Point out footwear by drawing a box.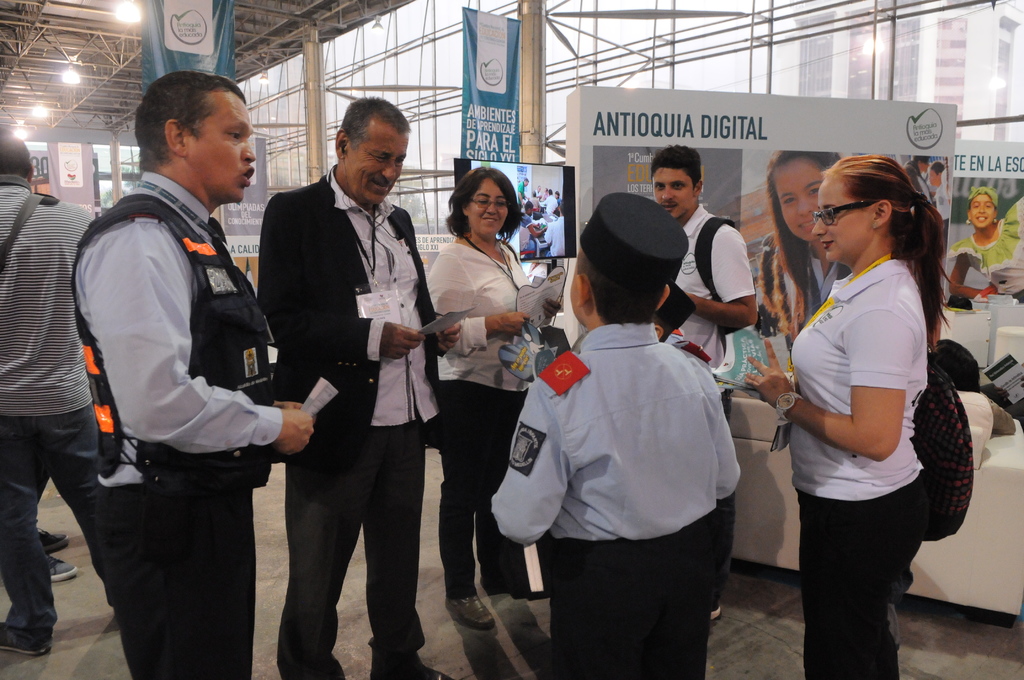
x1=38 y1=531 x2=68 y2=553.
